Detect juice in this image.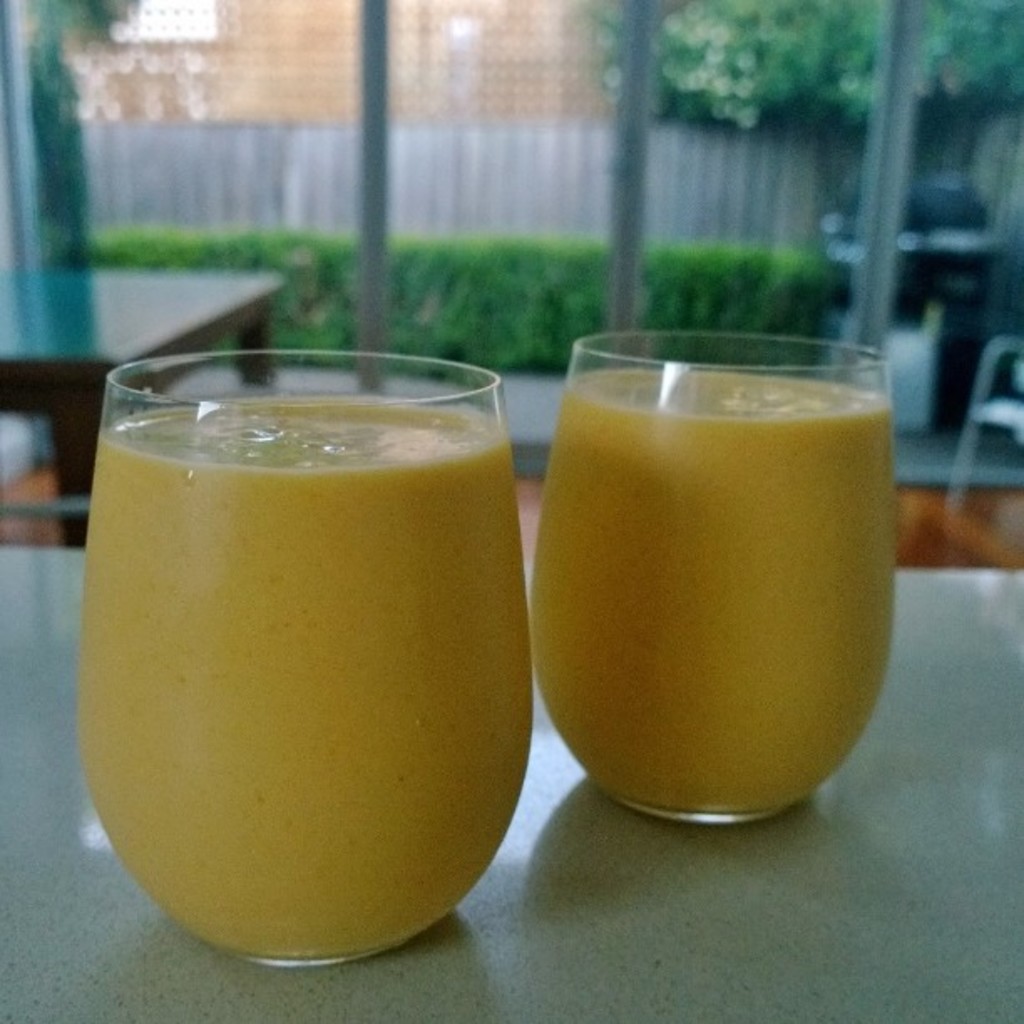
Detection: [77, 383, 532, 960].
